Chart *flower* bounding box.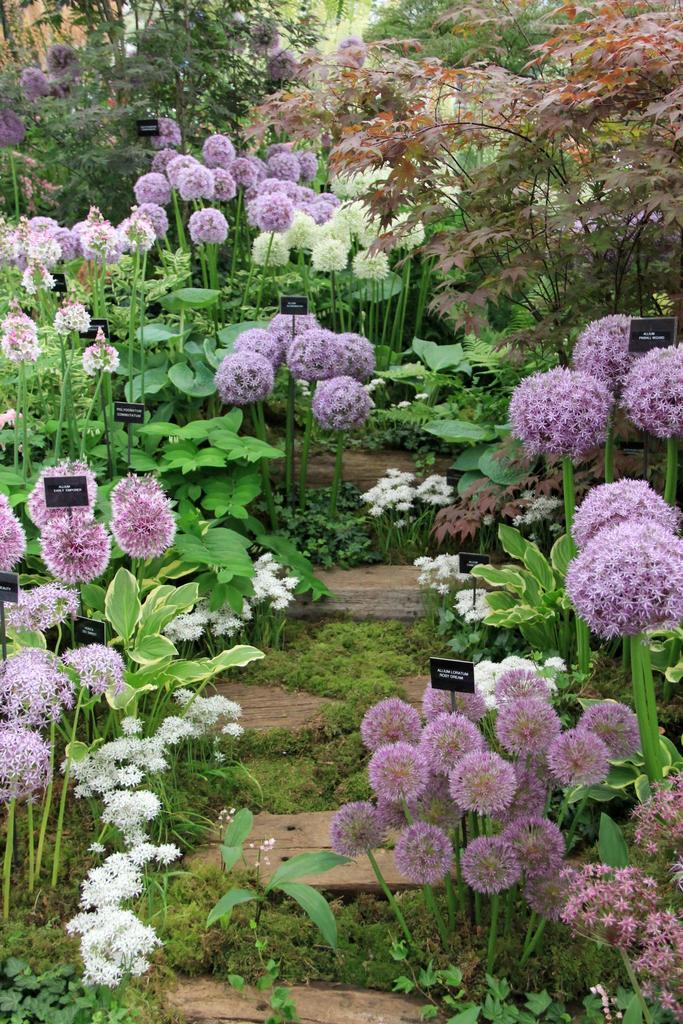
Charted: detection(367, 740, 432, 796).
